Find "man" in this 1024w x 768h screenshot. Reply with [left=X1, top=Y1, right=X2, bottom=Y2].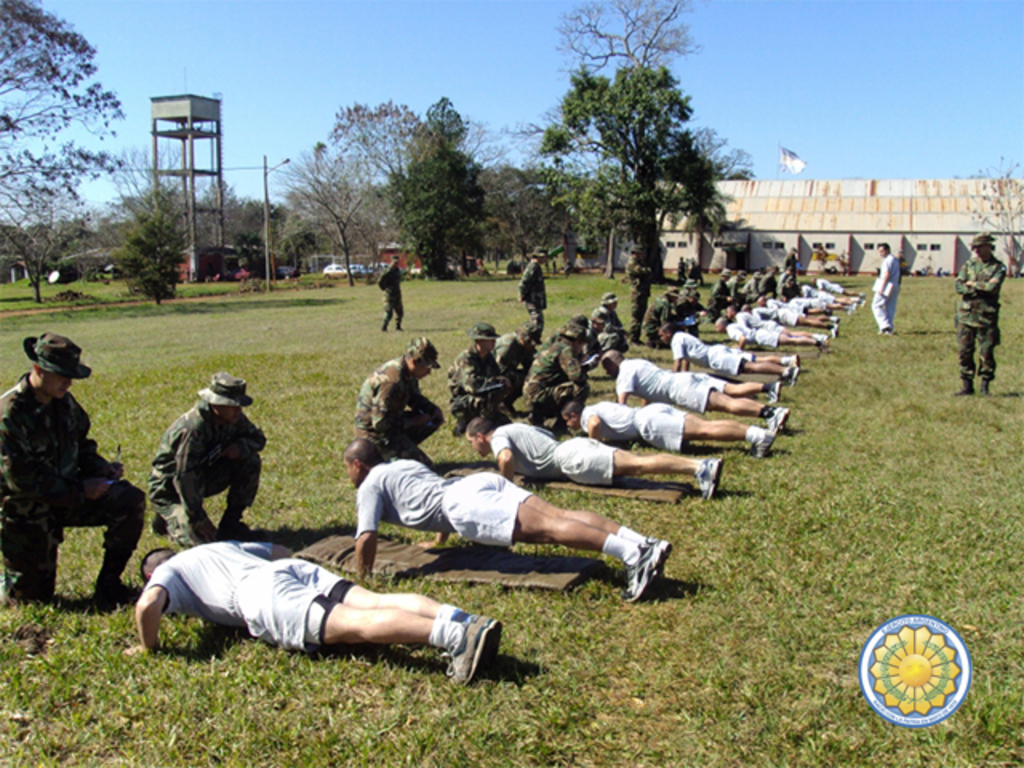
[left=784, top=248, right=798, bottom=269].
